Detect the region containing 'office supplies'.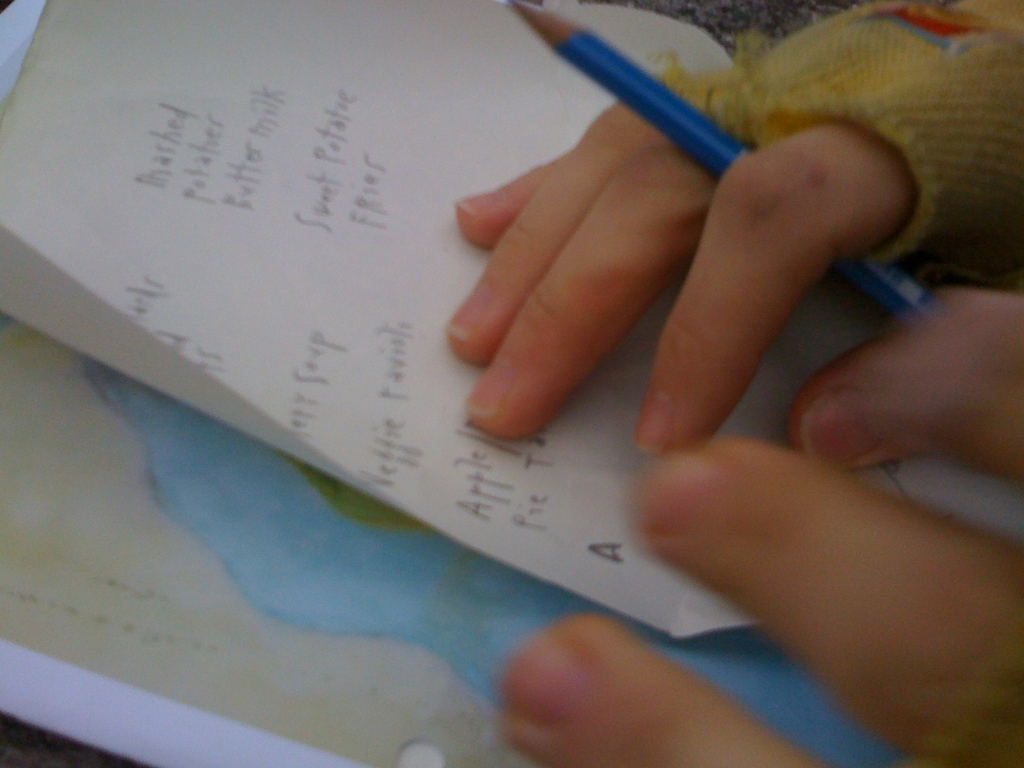
[4,1,771,643].
